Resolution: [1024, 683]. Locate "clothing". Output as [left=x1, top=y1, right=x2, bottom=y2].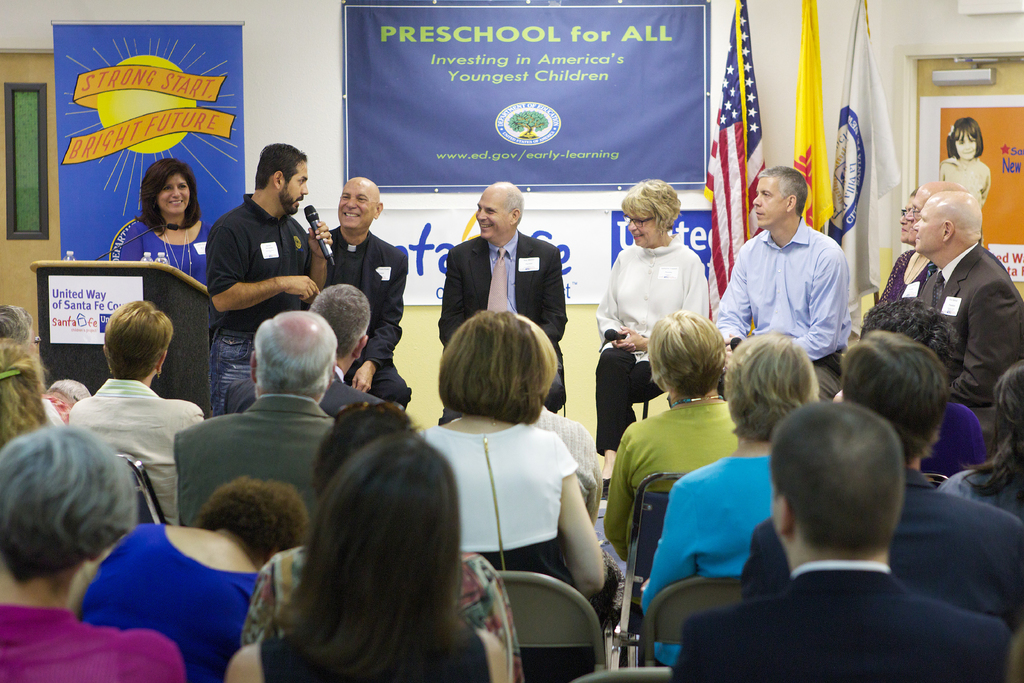
[left=607, top=236, right=705, bottom=352].
